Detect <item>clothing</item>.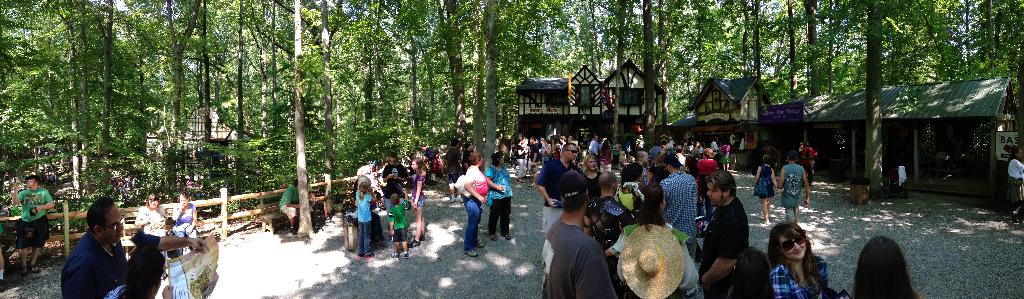
Detected at [795,148,820,179].
